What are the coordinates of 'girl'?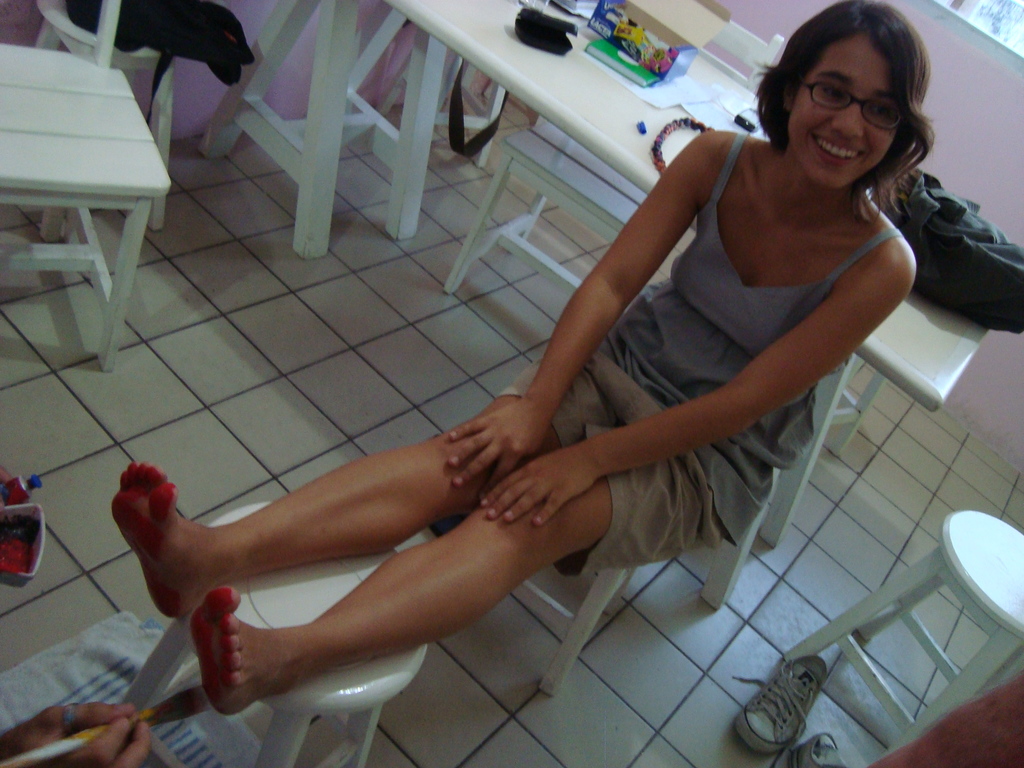
{"left": 107, "top": 0, "right": 939, "bottom": 722}.
